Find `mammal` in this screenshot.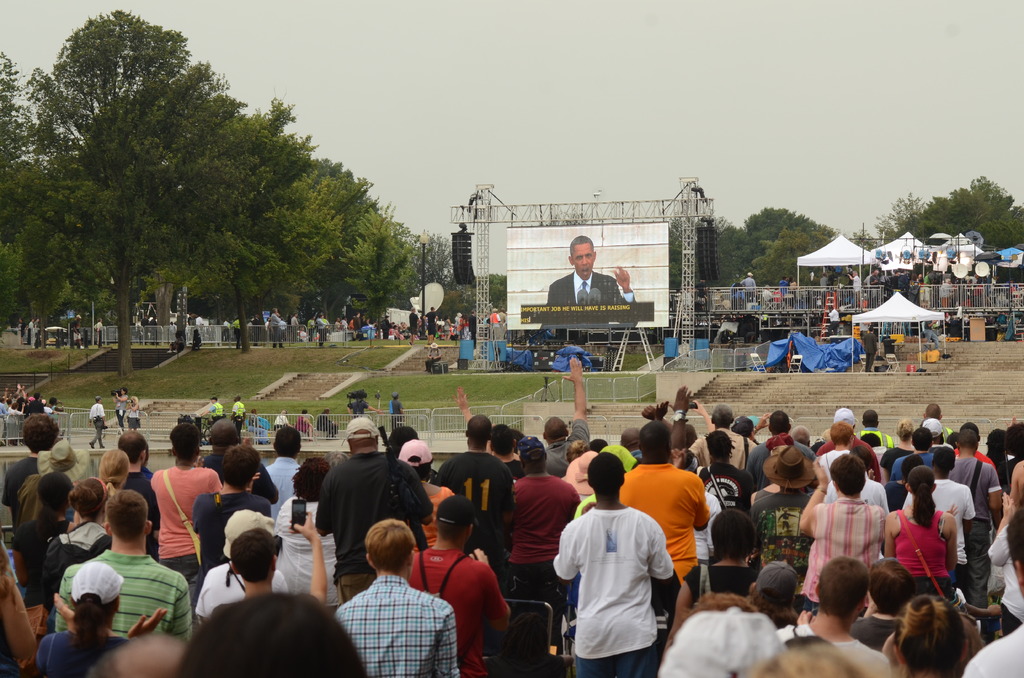
The bounding box for `mammal` is 192, 504, 328, 625.
